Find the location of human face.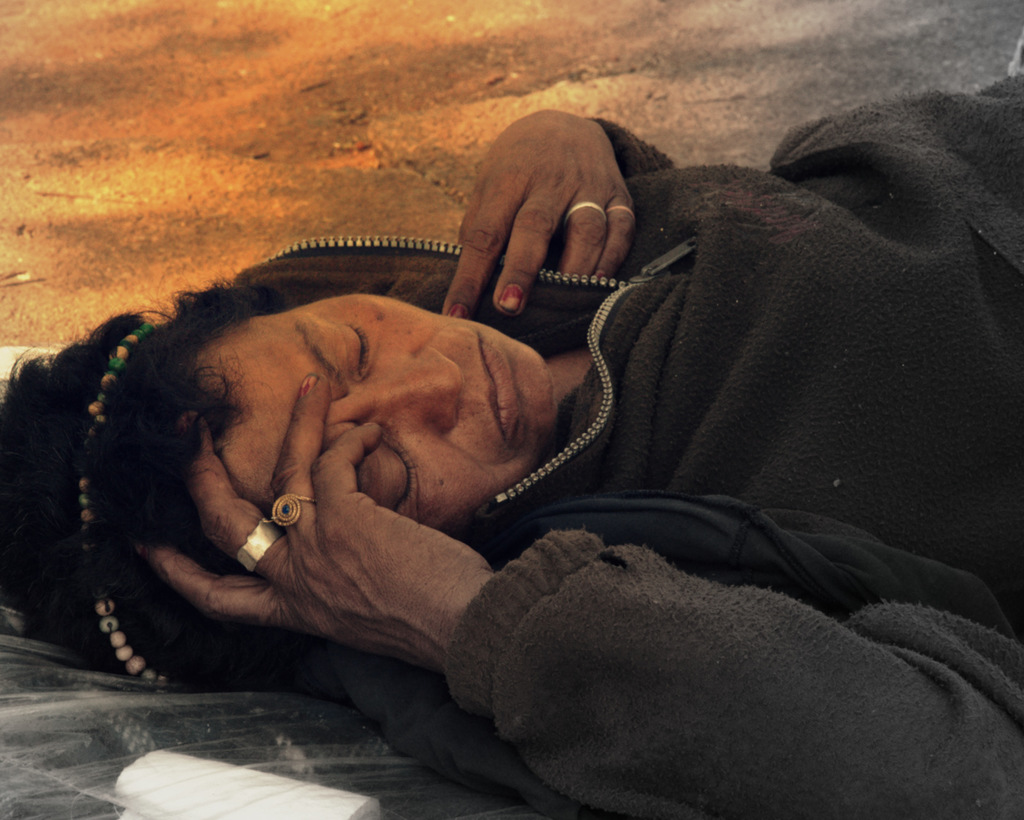
Location: 193, 289, 552, 538.
